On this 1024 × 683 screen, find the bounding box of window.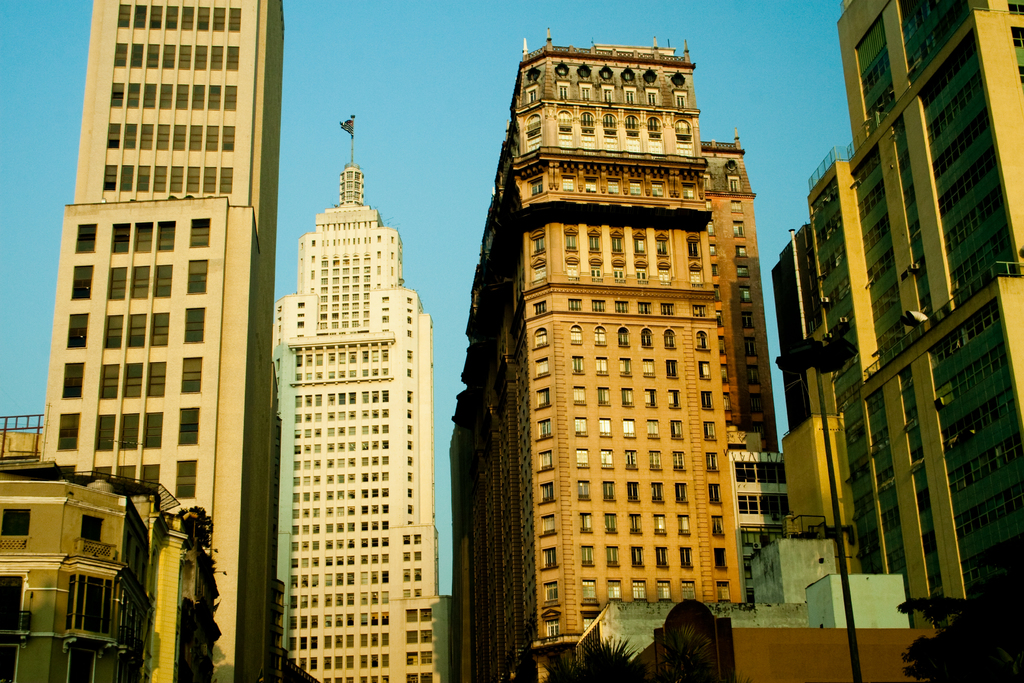
Bounding box: select_region(577, 448, 590, 467).
